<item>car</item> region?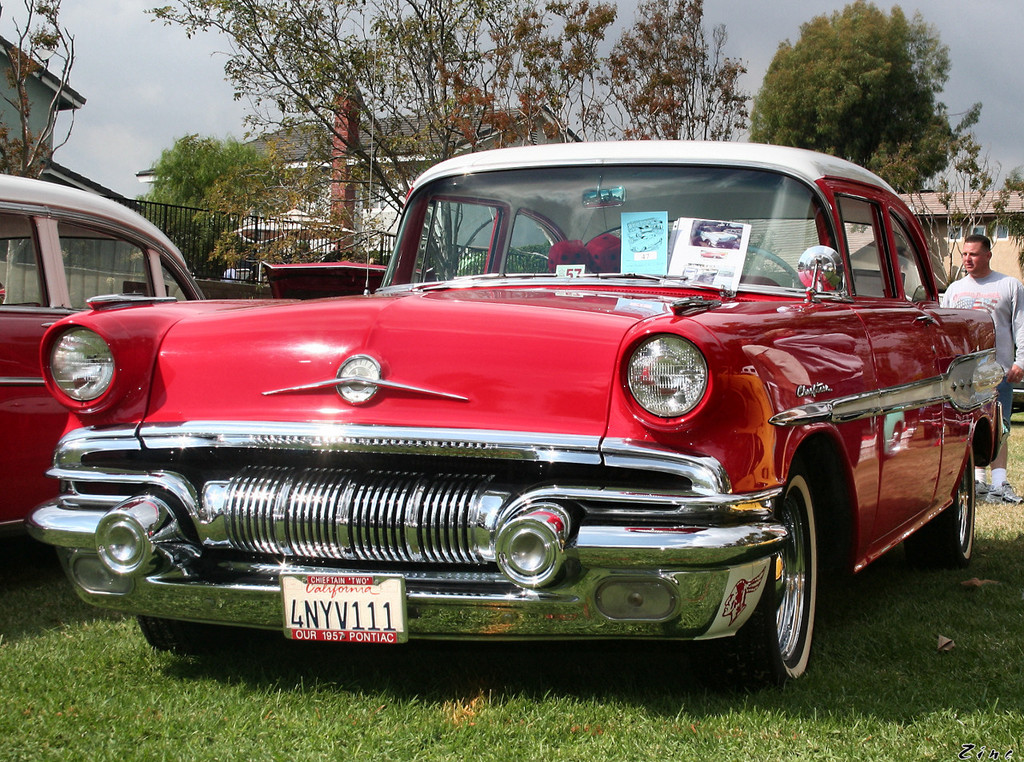
<bbox>35, 135, 1008, 695</bbox>
